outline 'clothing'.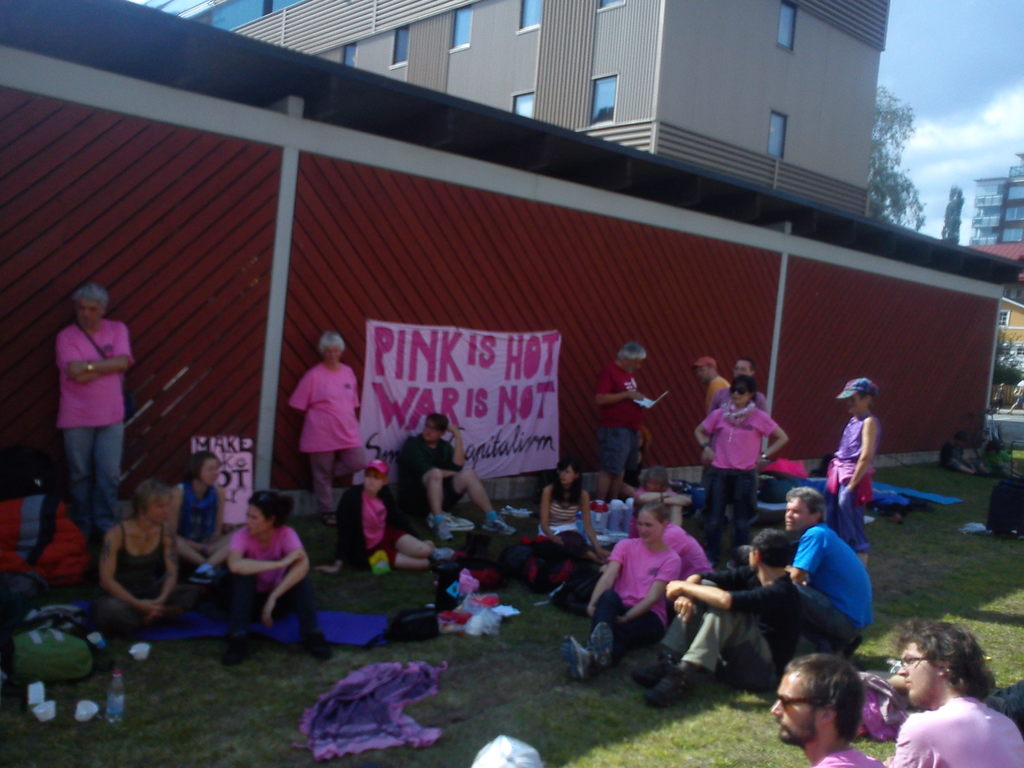
Outline: crop(814, 747, 889, 767).
